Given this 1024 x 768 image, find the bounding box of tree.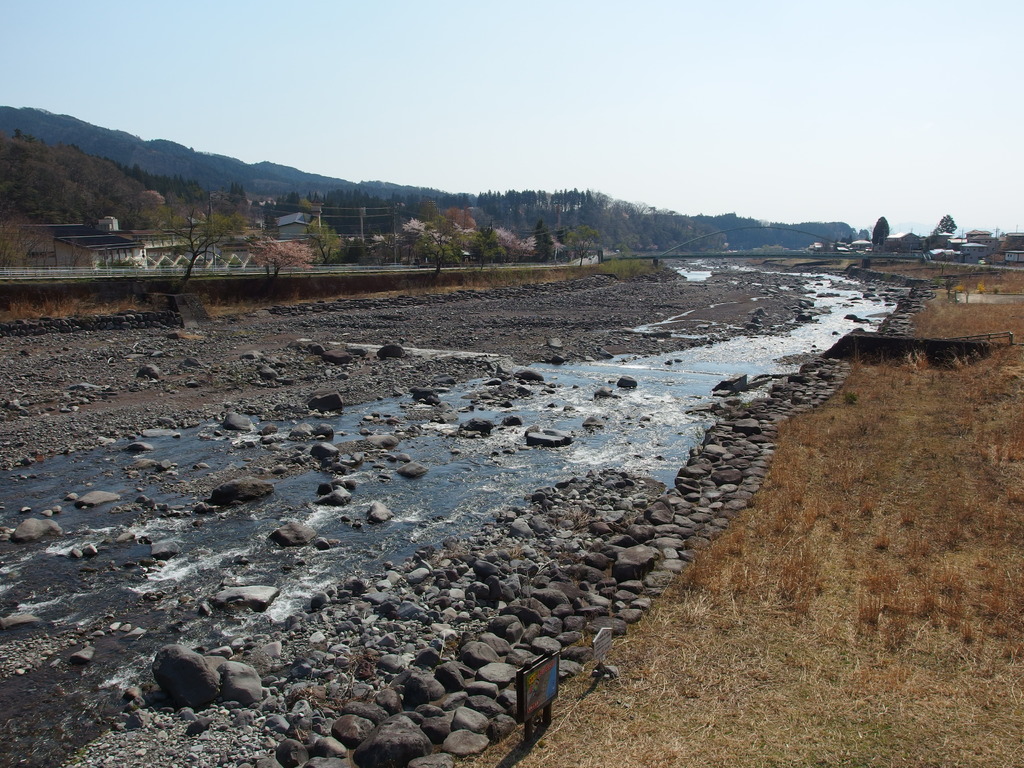
BBox(997, 228, 1007, 239).
